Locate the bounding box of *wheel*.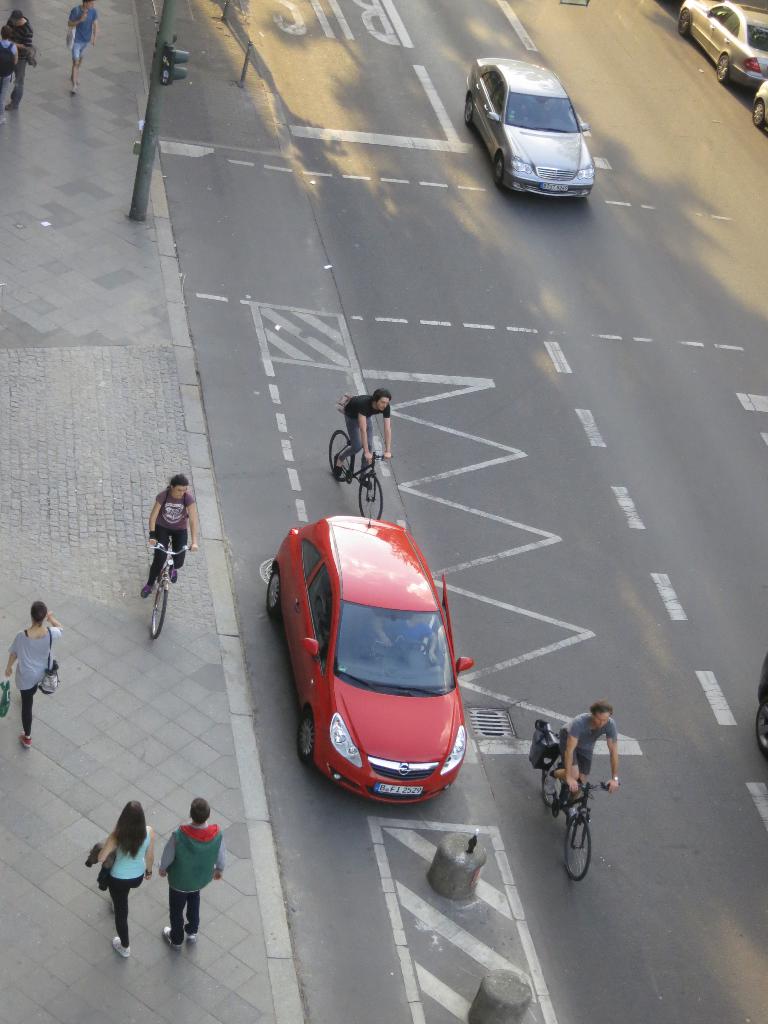
Bounding box: {"left": 298, "top": 712, "right": 319, "bottom": 762}.
